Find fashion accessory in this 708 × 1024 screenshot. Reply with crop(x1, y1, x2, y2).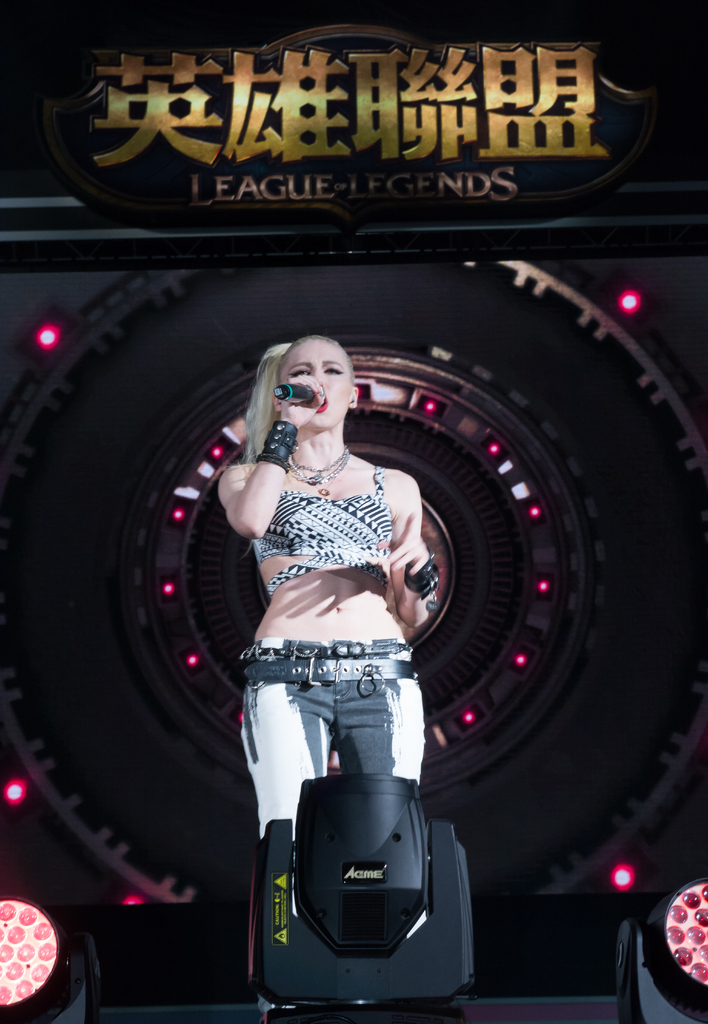
crop(237, 650, 422, 687).
